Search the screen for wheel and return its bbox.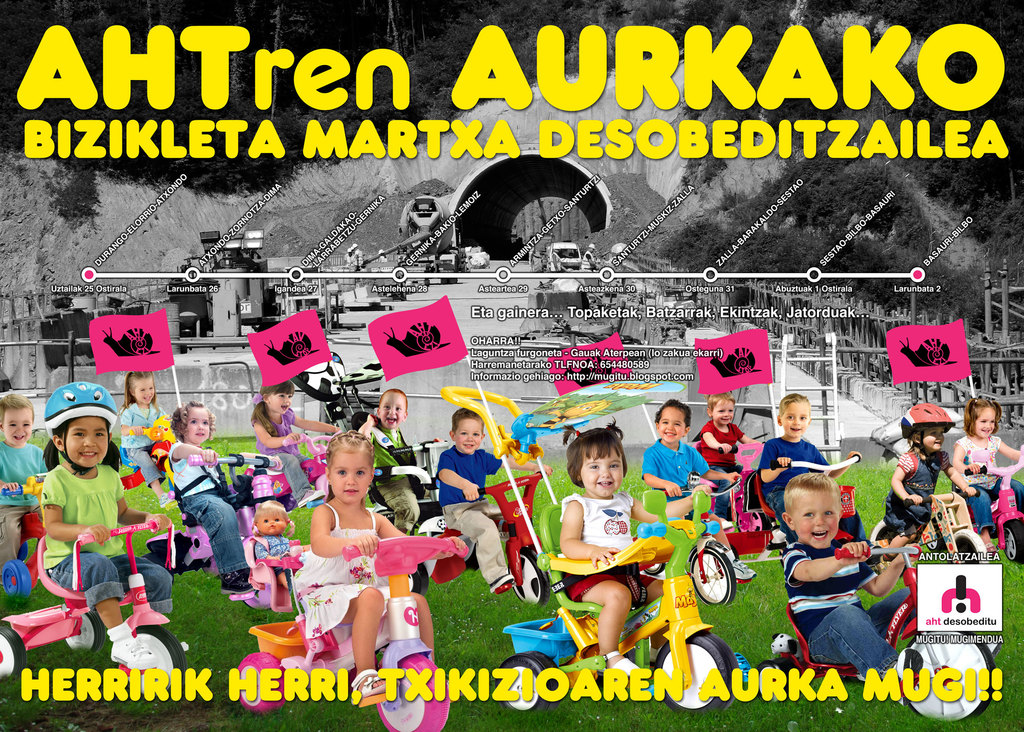
Found: 497,647,554,713.
